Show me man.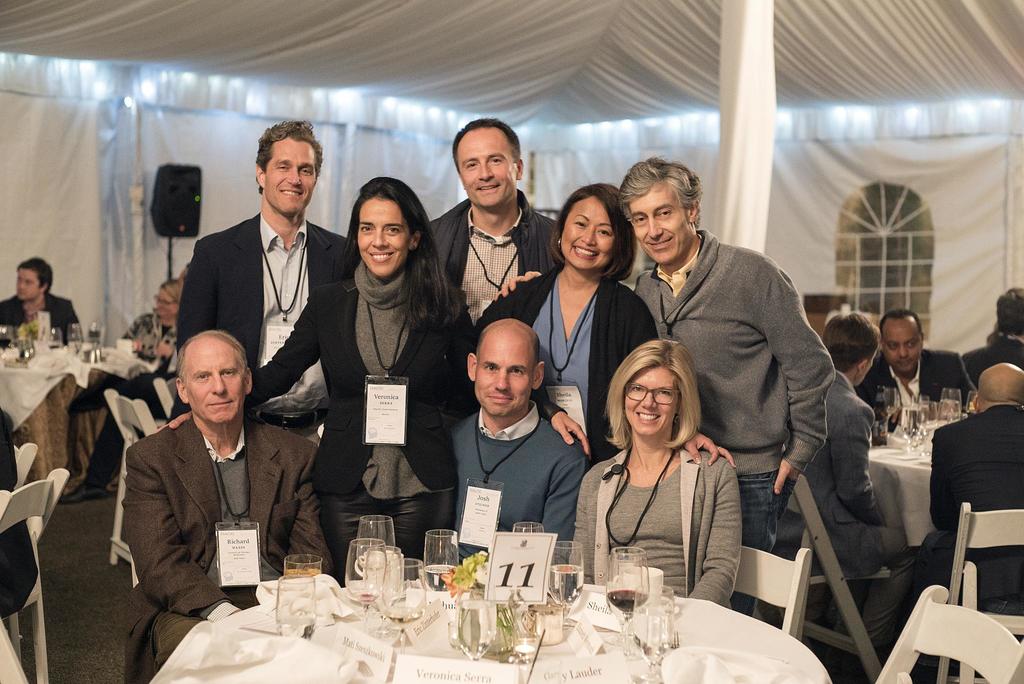
man is here: detection(168, 124, 362, 421).
